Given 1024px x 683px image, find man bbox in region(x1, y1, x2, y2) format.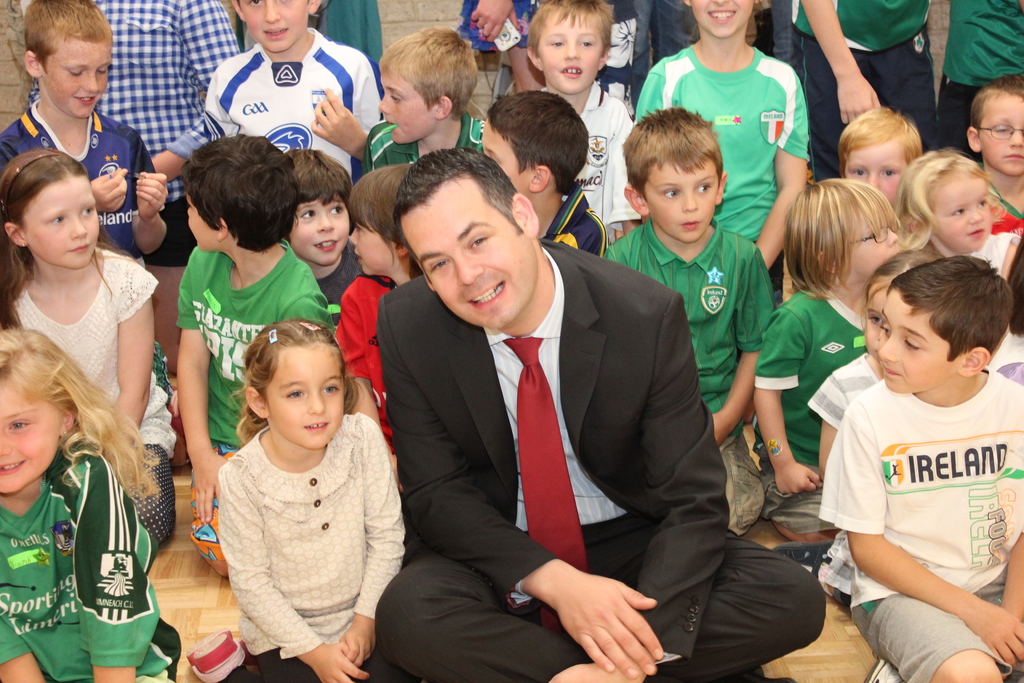
region(344, 122, 747, 680).
